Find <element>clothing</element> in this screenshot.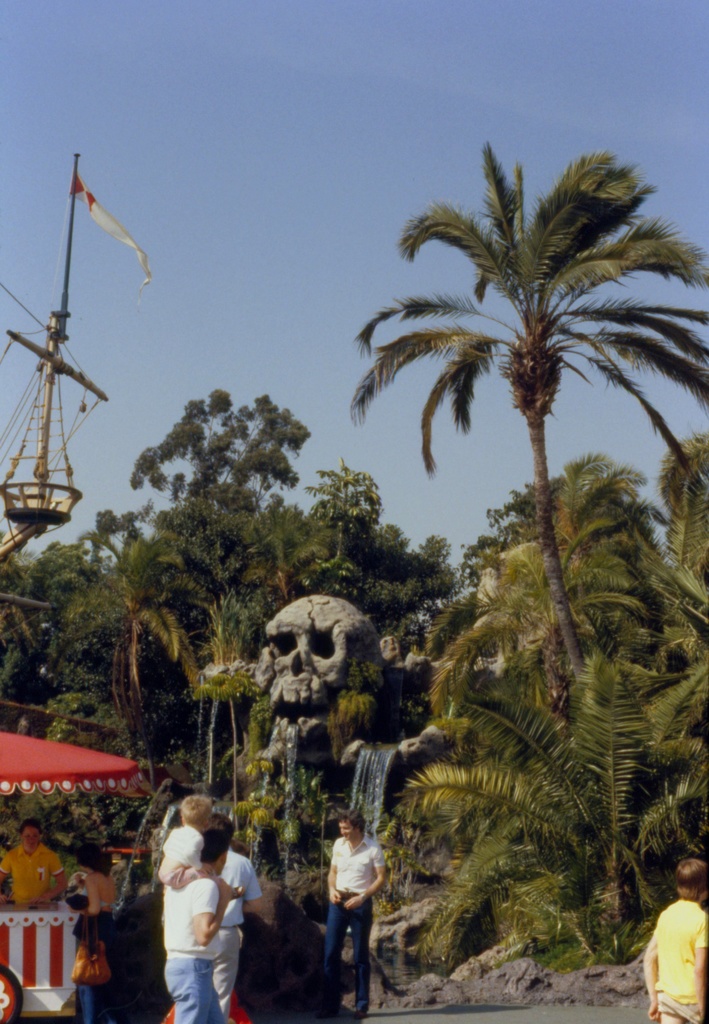
The bounding box for <element>clothing</element> is x1=99 y1=900 x2=116 y2=913.
